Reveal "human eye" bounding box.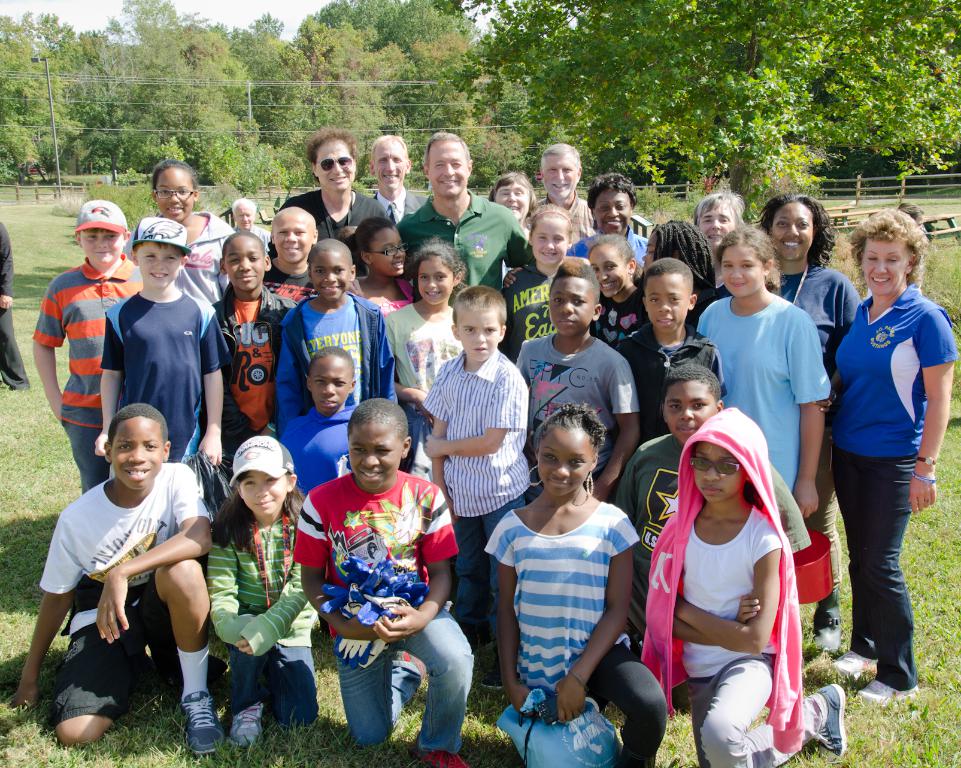
Revealed: 598,201,611,212.
